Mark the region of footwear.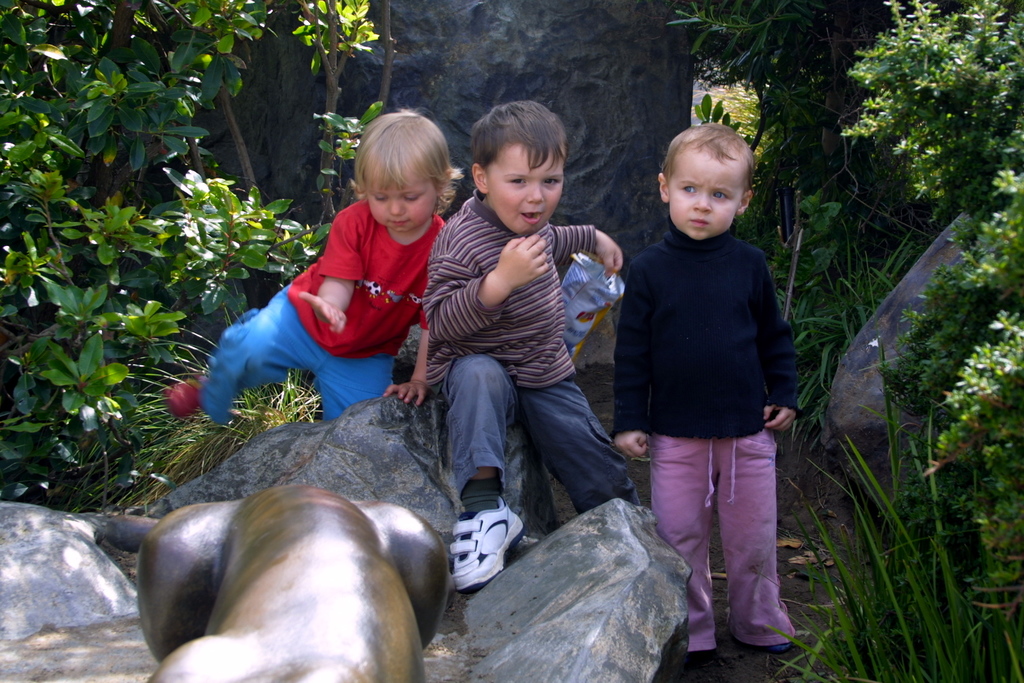
Region: [162, 370, 217, 419].
